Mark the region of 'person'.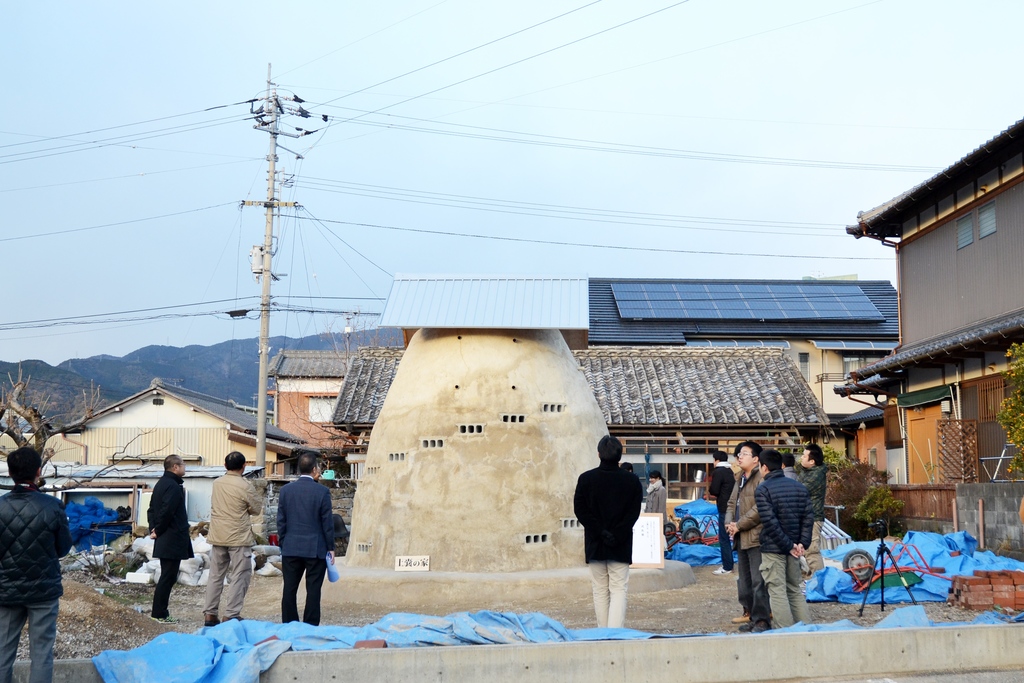
Region: {"x1": 795, "y1": 443, "x2": 822, "y2": 574}.
